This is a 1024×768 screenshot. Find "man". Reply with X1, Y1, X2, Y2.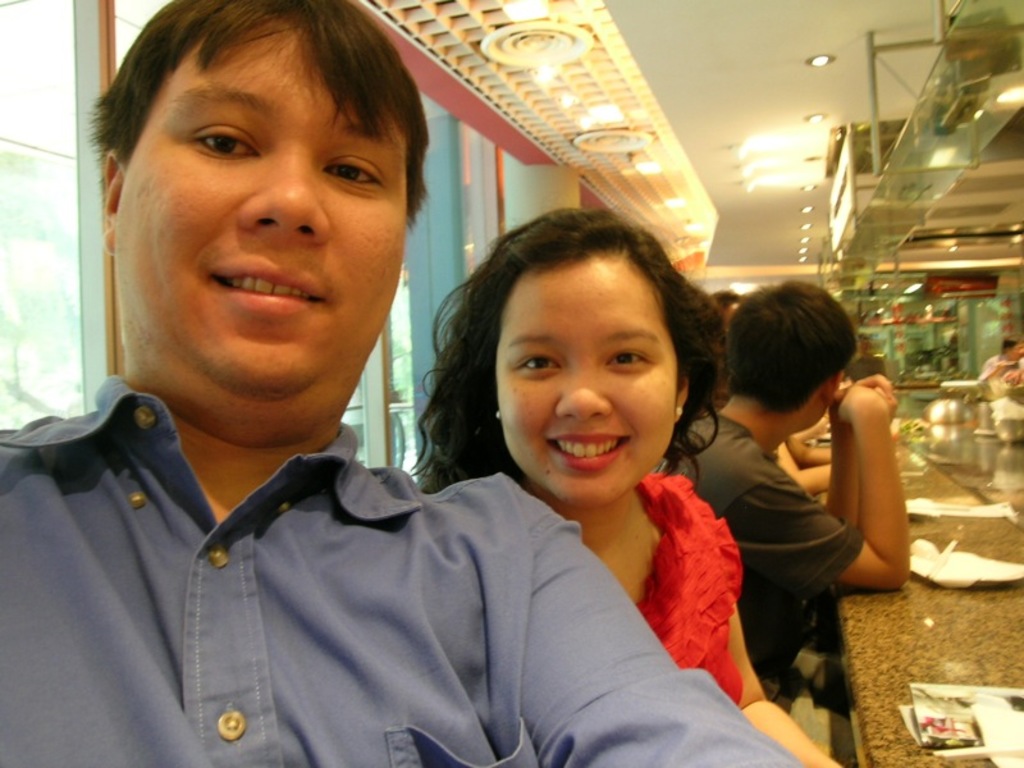
667, 276, 902, 764.
